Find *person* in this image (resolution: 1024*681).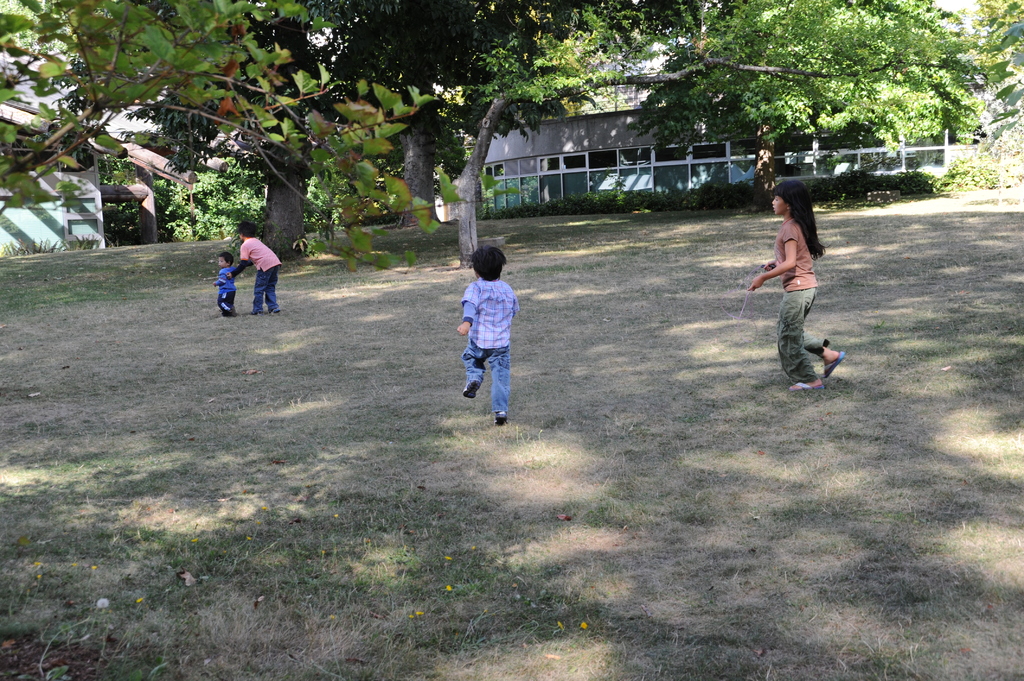
744:180:846:394.
